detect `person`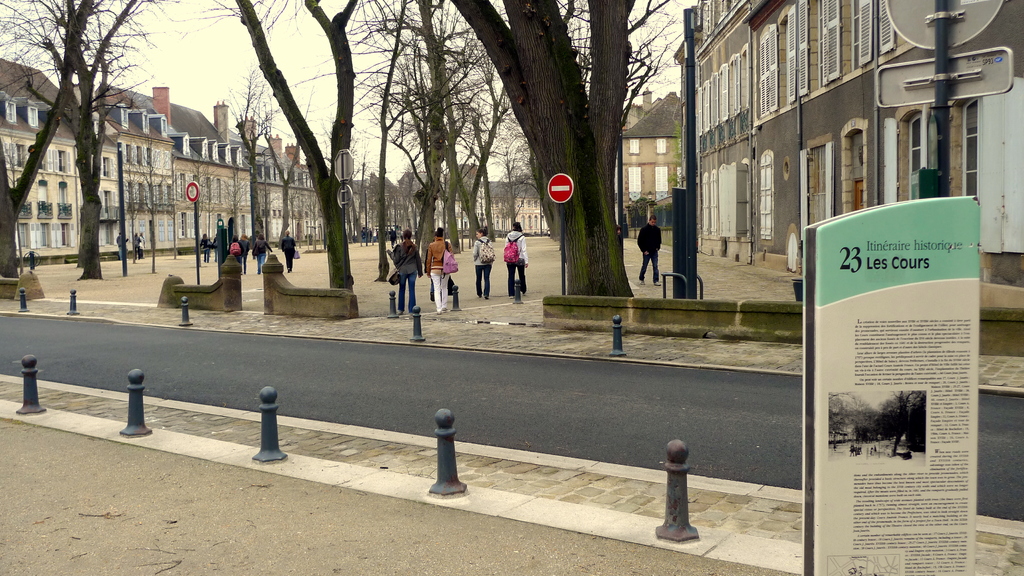
{"x1": 428, "y1": 222, "x2": 454, "y2": 308}
